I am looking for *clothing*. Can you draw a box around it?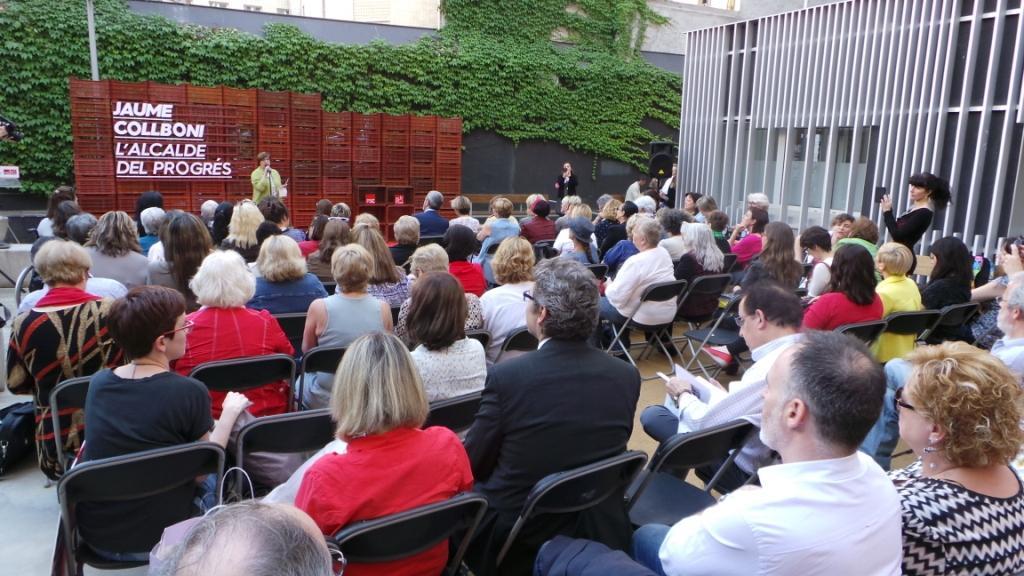
Sure, the bounding box is bbox(414, 208, 457, 239).
